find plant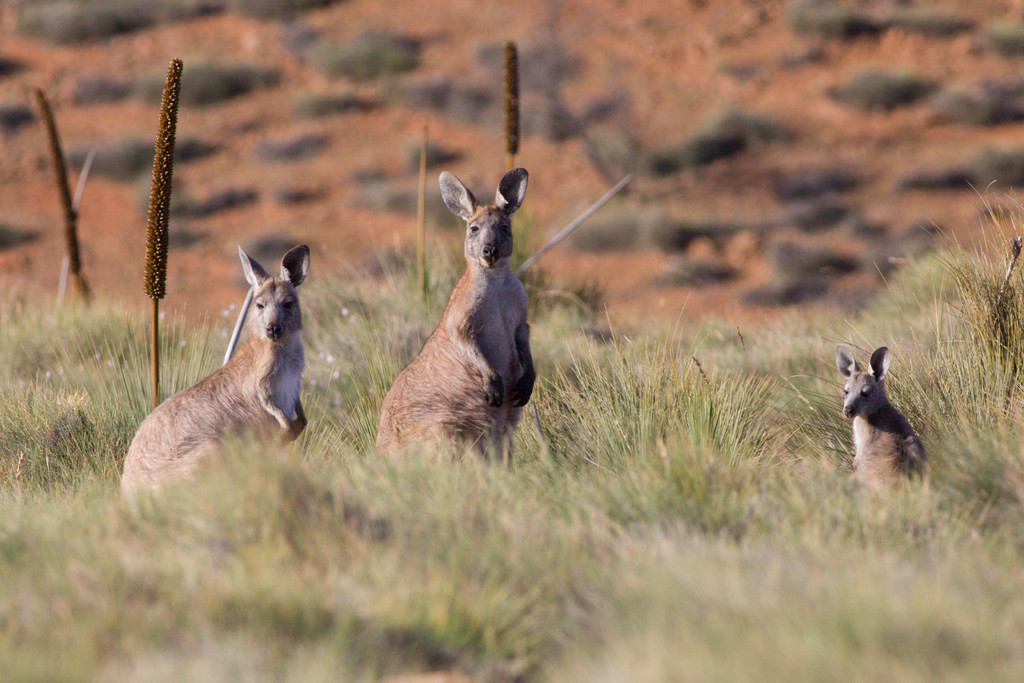
991/18/1023/67
